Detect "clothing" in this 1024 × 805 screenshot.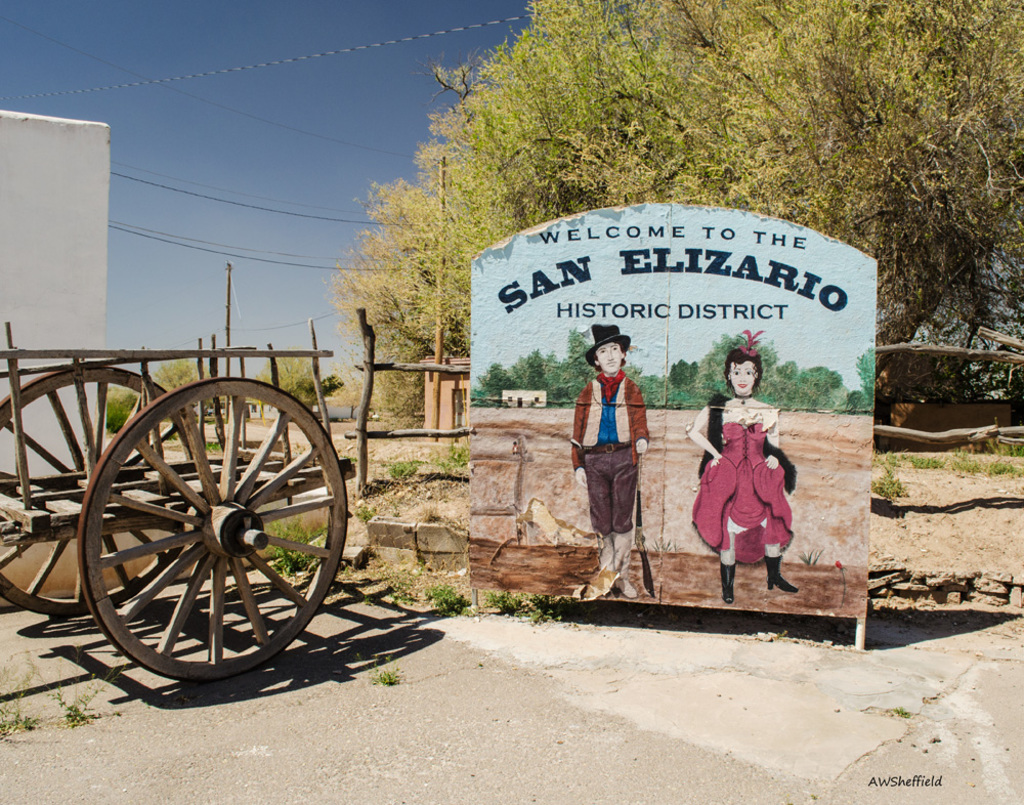
Detection: [563, 371, 653, 587].
